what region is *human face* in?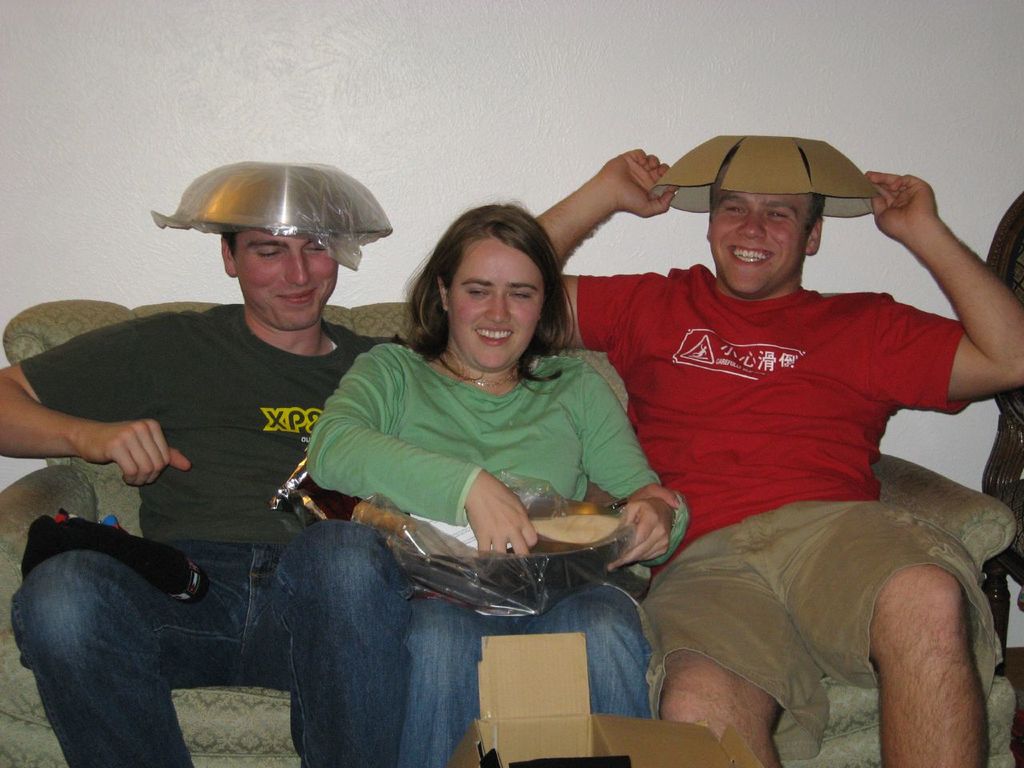
237,224,338,328.
